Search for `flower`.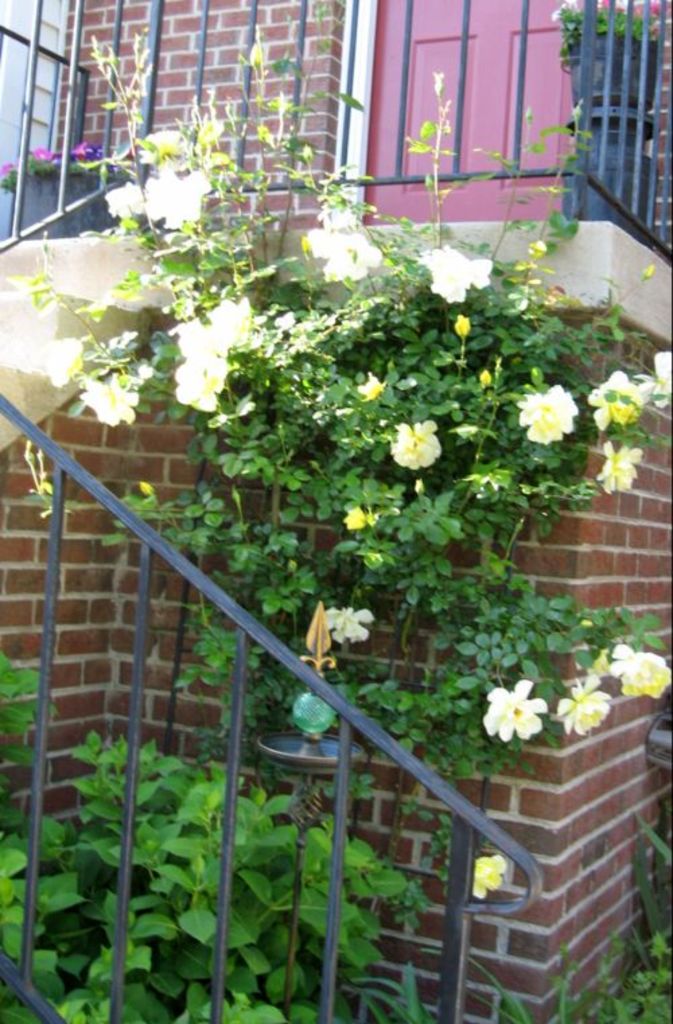
Found at pyautogui.locateOnScreen(646, 353, 672, 412).
